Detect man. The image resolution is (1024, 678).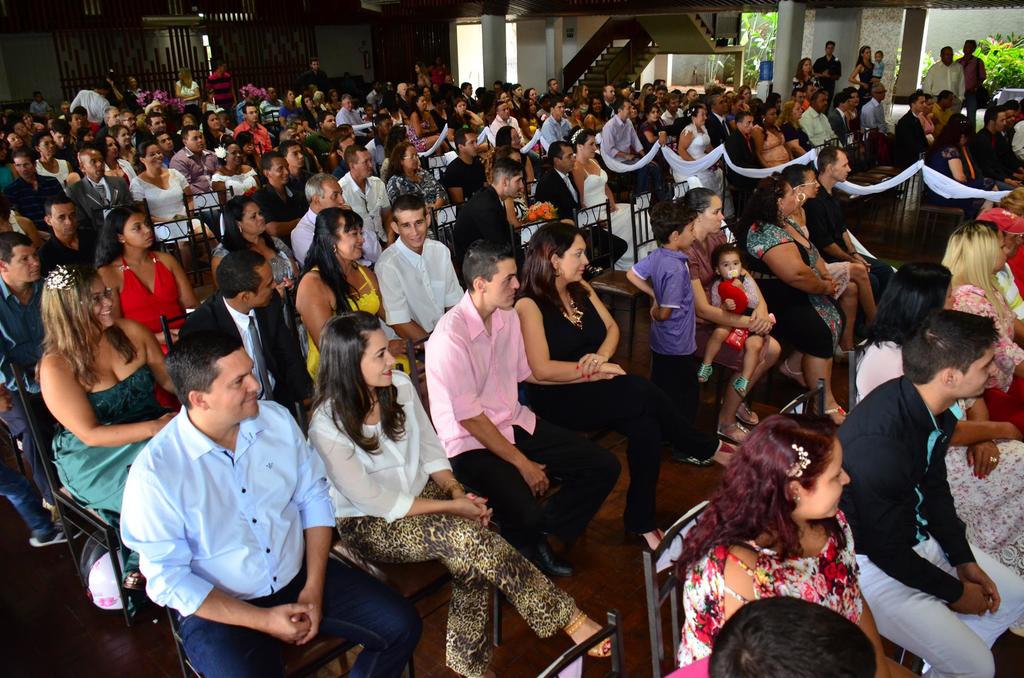
crop(980, 108, 1022, 186).
